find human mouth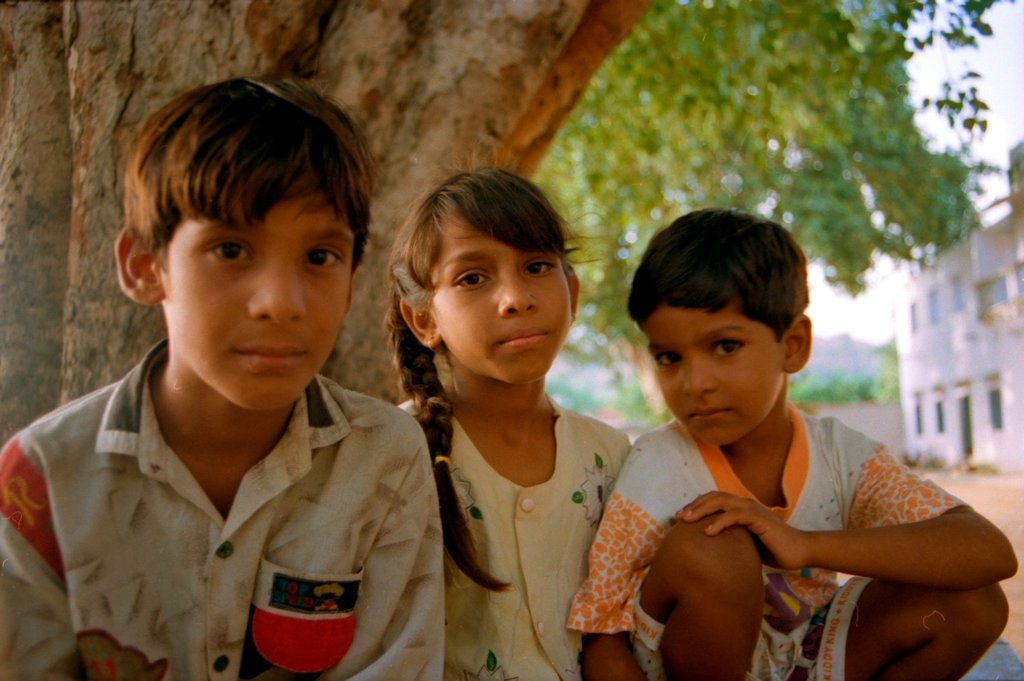
[499,324,553,344]
